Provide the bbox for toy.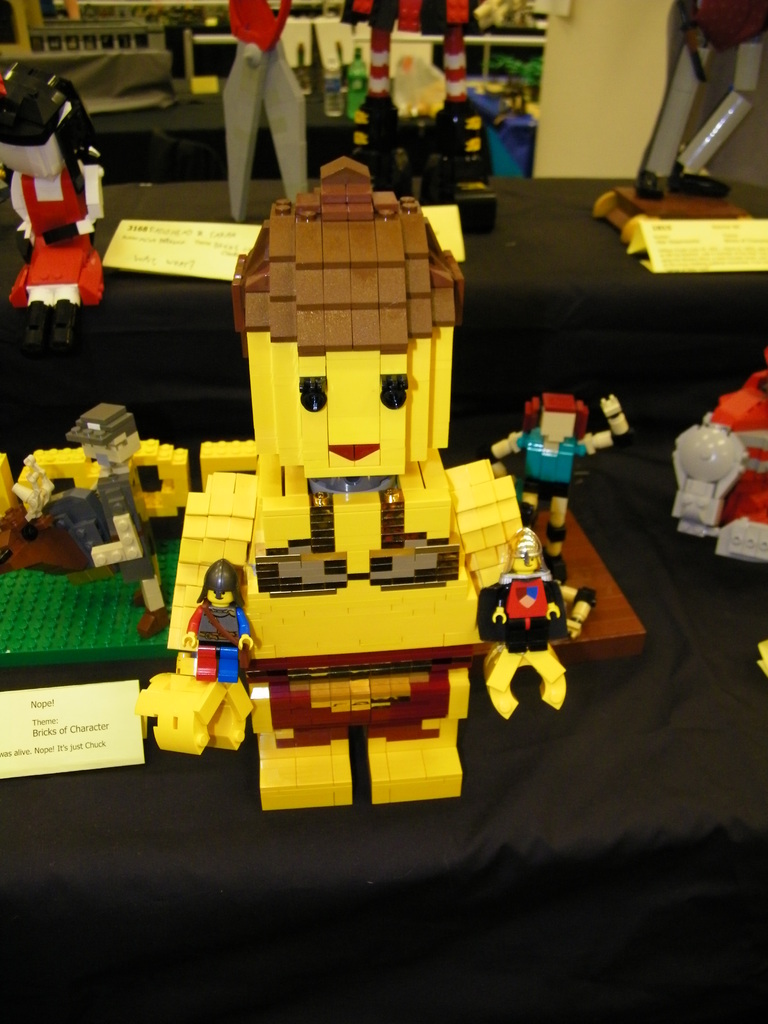
(left=473, top=529, right=566, bottom=653).
